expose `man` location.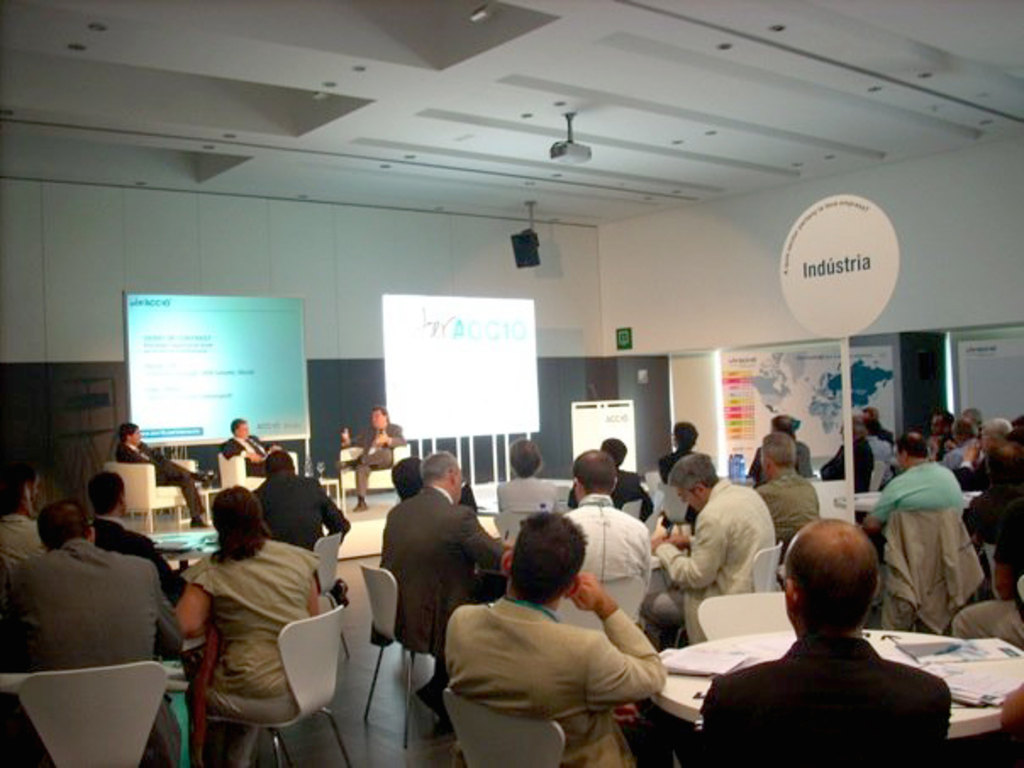
Exposed at x1=754 y1=432 x2=821 y2=534.
